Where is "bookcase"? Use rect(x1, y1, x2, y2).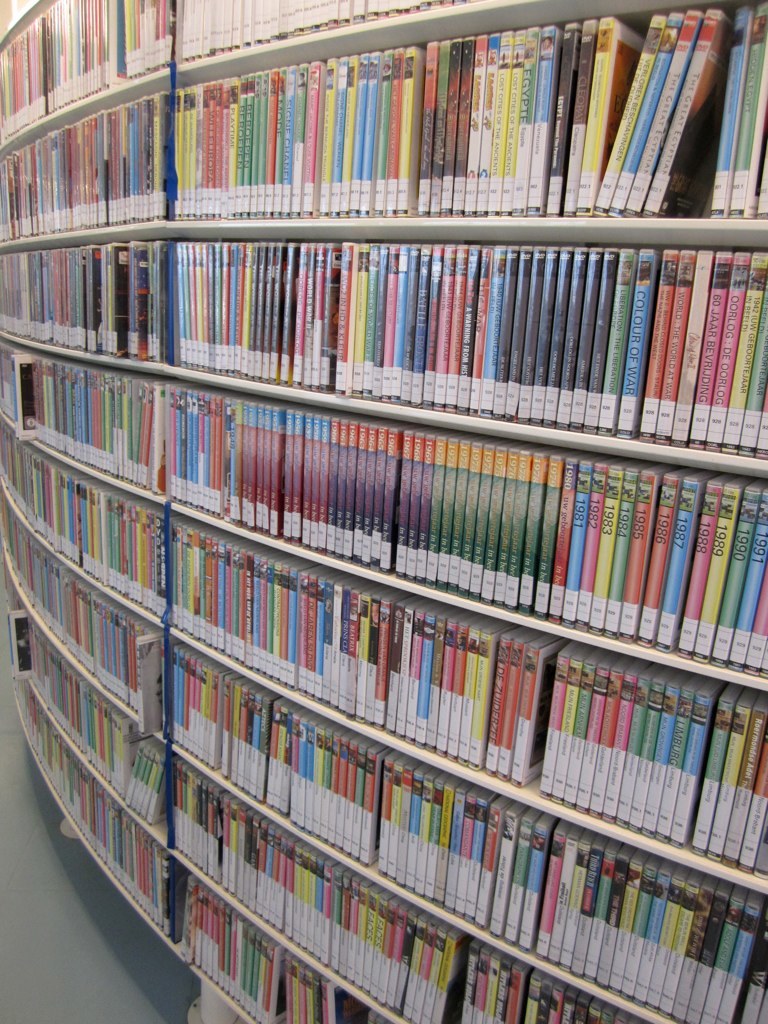
rect(0, 38, 757, 1023).
